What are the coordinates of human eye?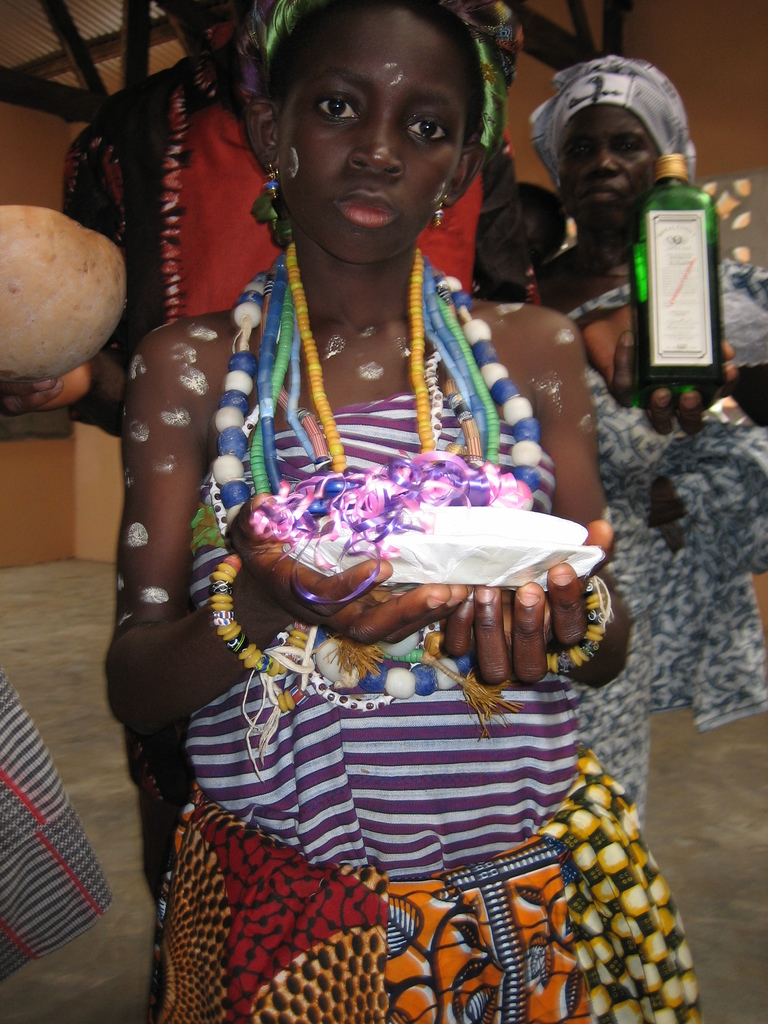
locate(564, 139, 590, 156).
